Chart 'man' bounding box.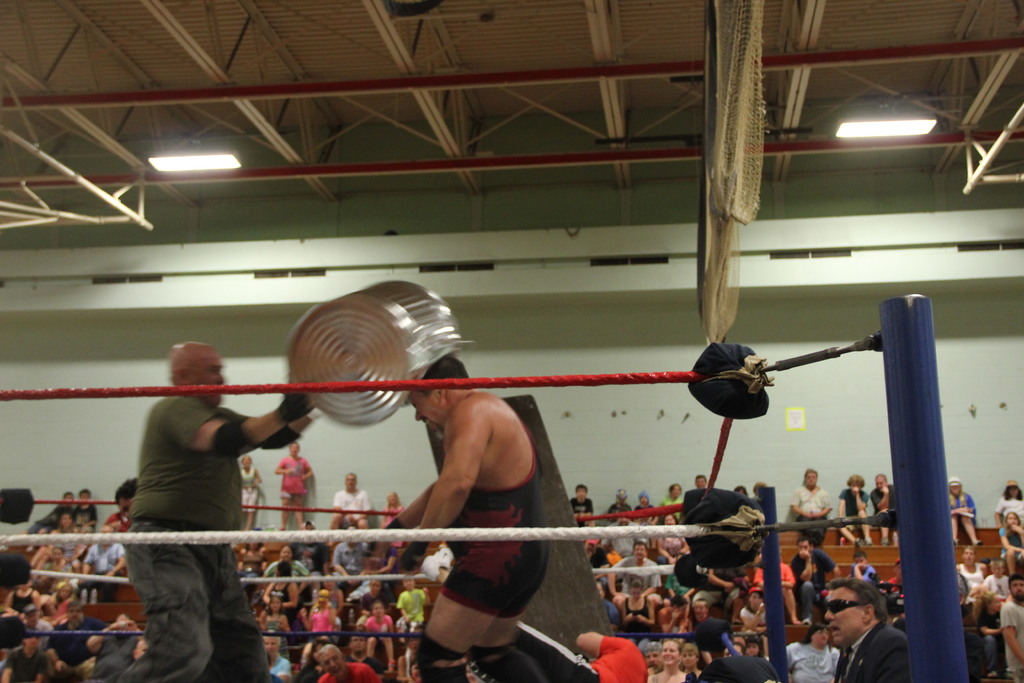
Charted: rect(0, 627, 45, 682).
